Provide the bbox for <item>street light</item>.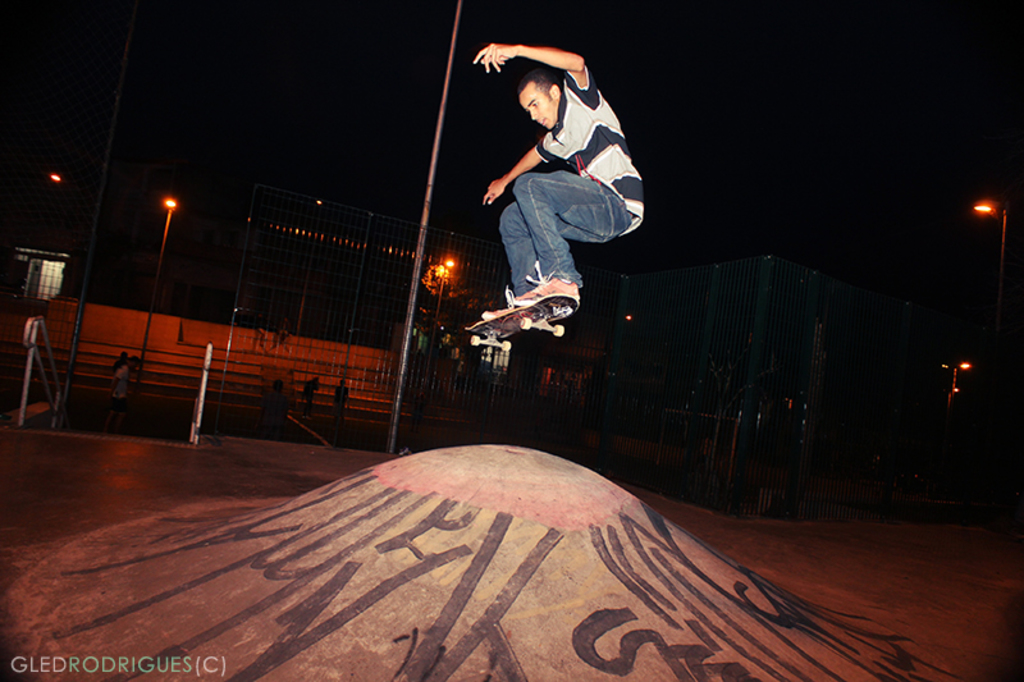
[964, 200, 1010, 313].
